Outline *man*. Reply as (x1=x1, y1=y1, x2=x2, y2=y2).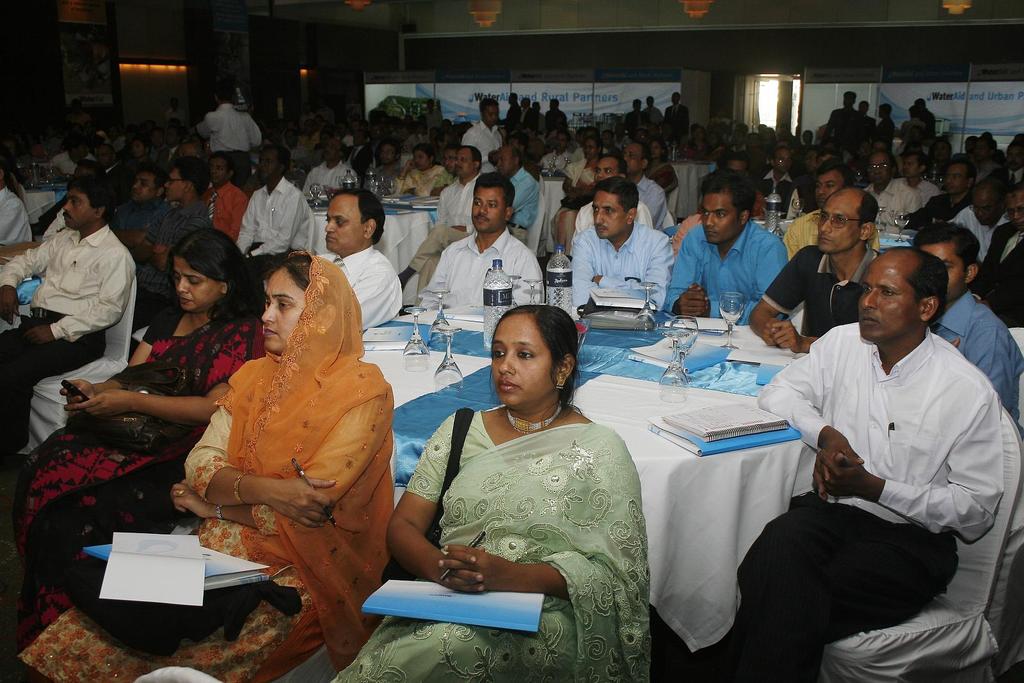
(x1=904, y1=155, x2=979, y2=229).
